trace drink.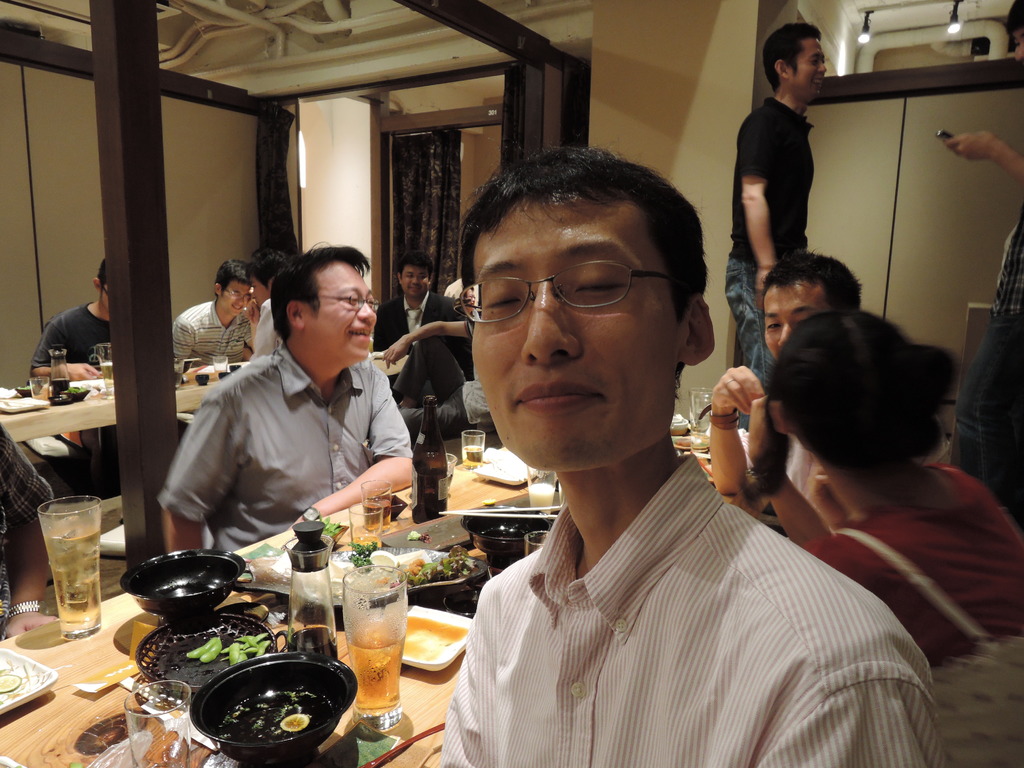
Traced to [left=527, top=483, right=554, bottom=514].
